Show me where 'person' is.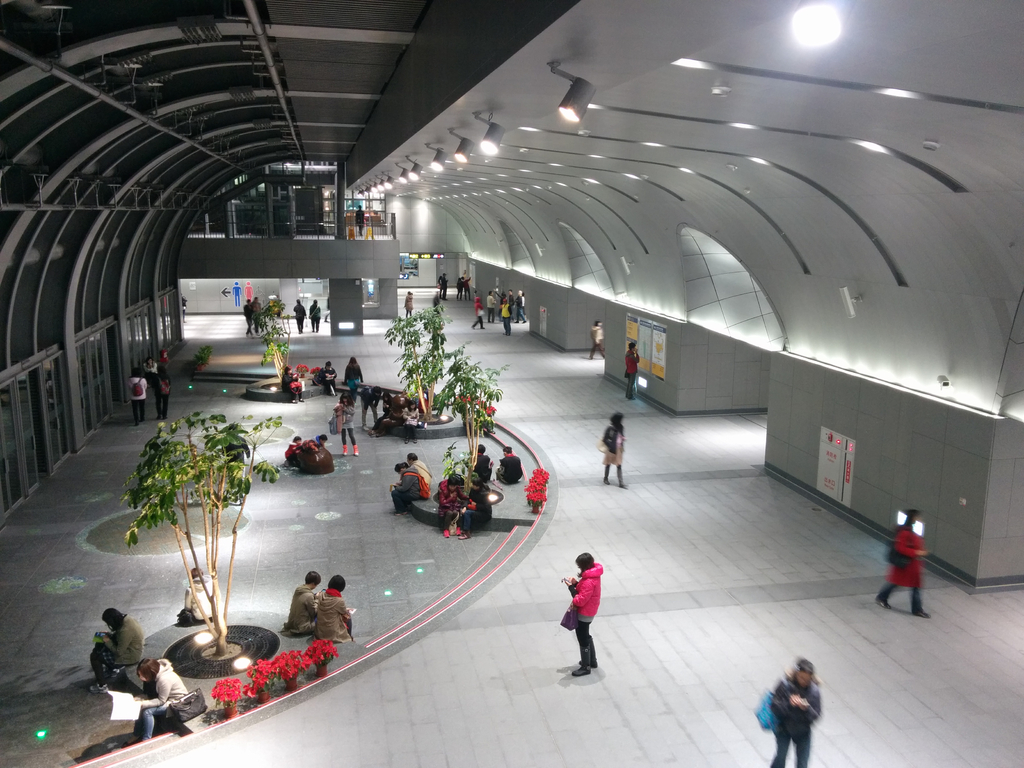
'person' is at locate(390, 460, 422, 516).
